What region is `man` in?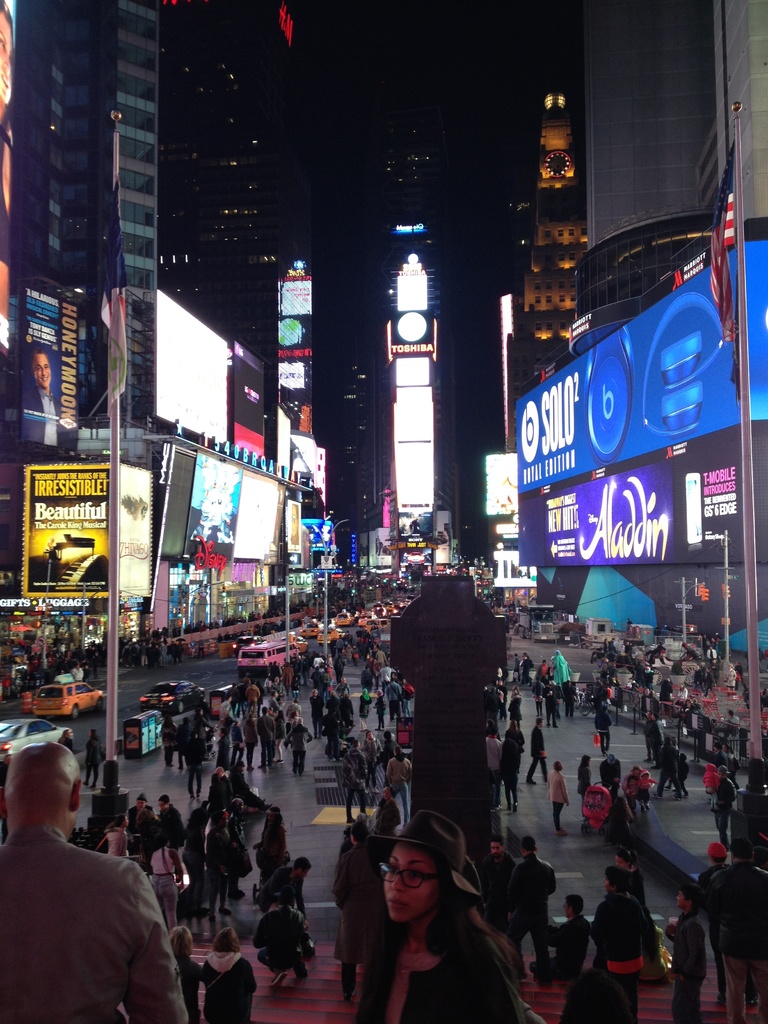
[x1=723, y1=713, x2=737, y2=743].
